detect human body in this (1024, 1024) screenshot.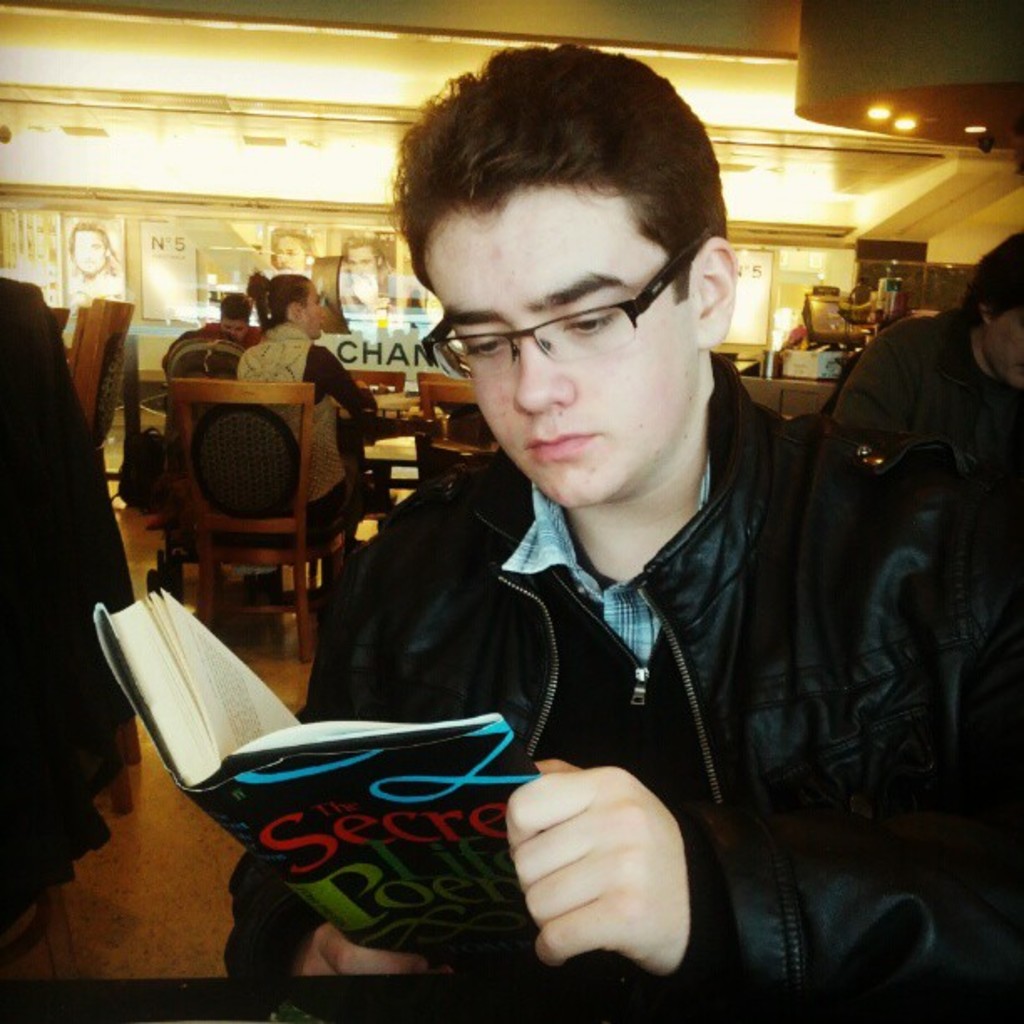
Detection: [x1=204, y1=320, x2=264, y2=338].
